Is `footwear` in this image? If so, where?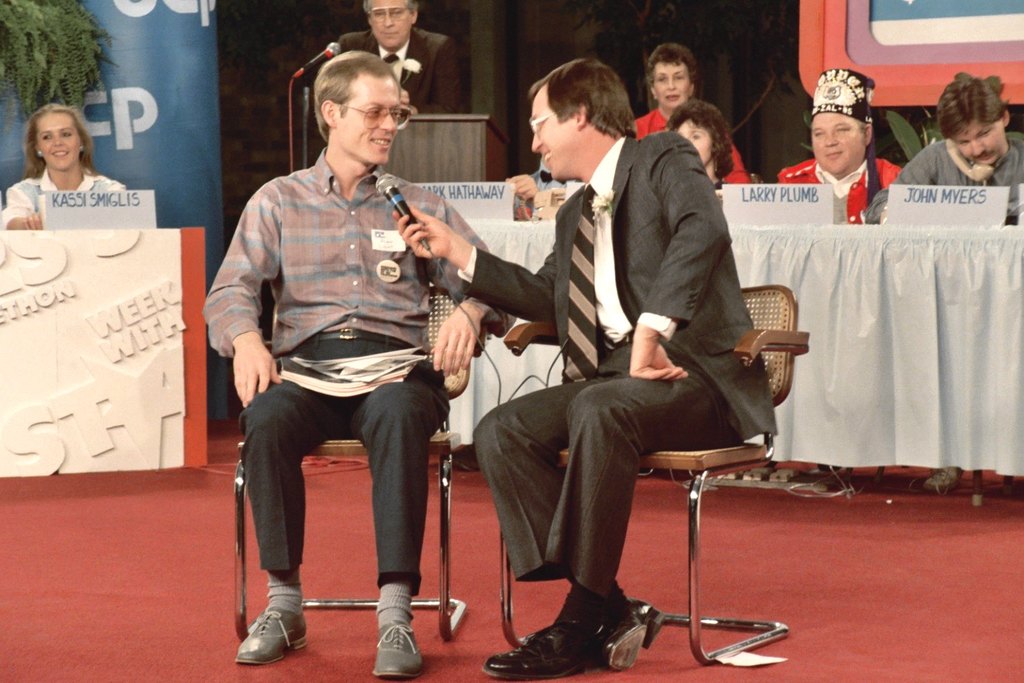
Yes, at x1=481, y1=620, x2=601, y2=682.
